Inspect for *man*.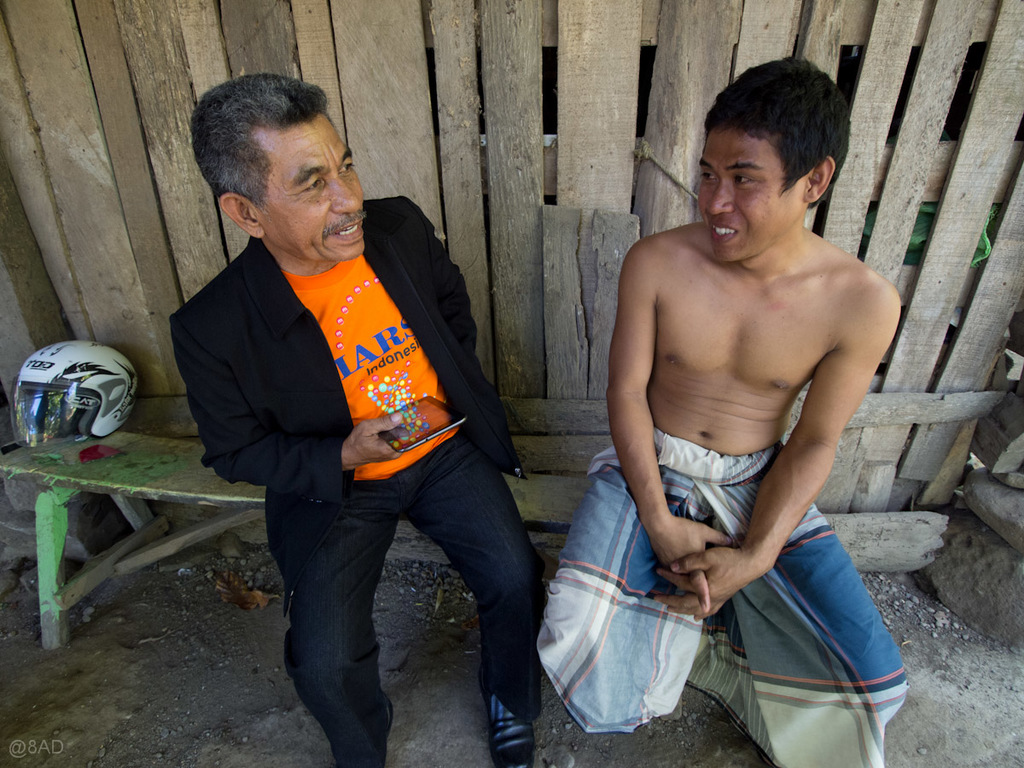
Inspection: 170 69 550 767.
